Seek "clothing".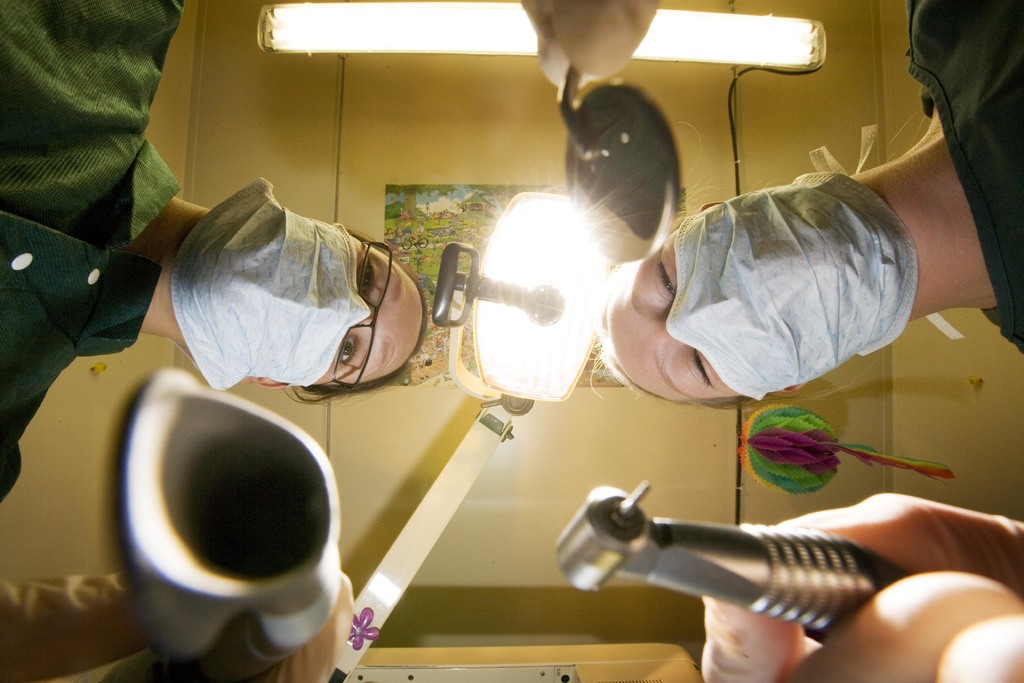
region(906, 0, 1023, 357).
